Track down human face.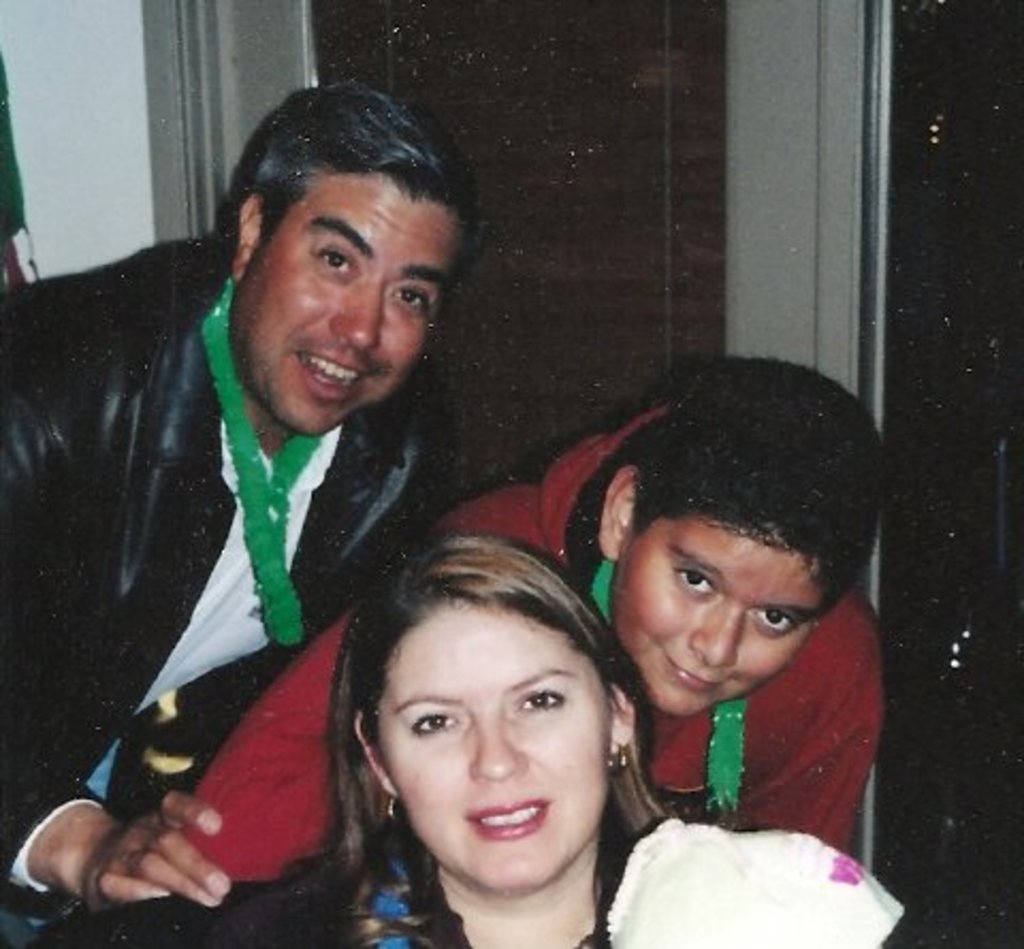
Tracked to <box>365,601,610,889</box>.
